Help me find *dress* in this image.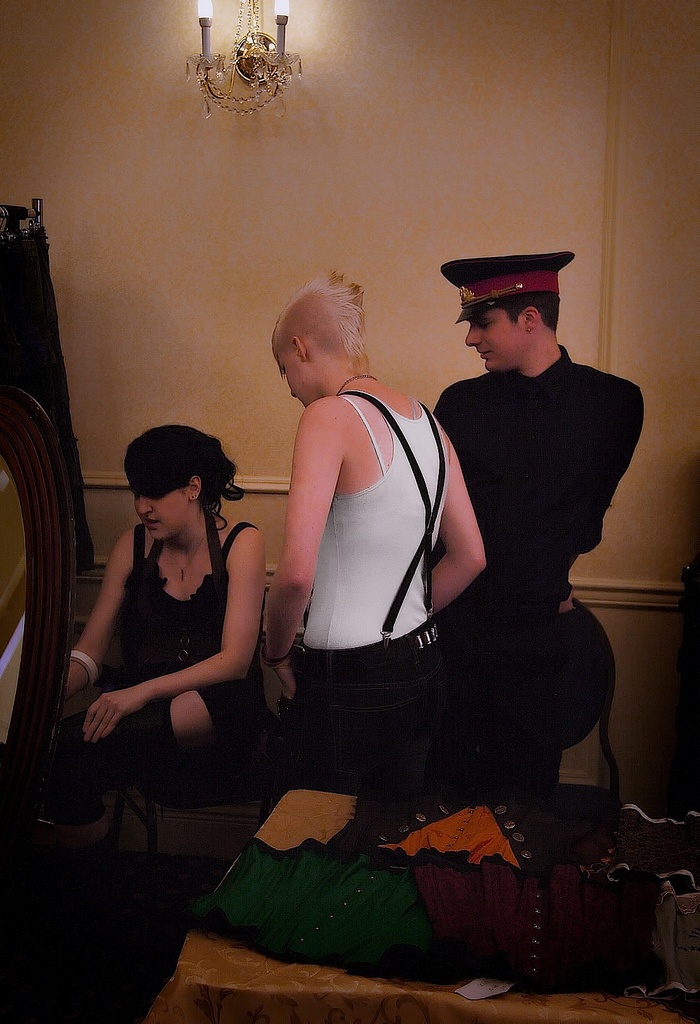
Found it: [69,493,282,815].
